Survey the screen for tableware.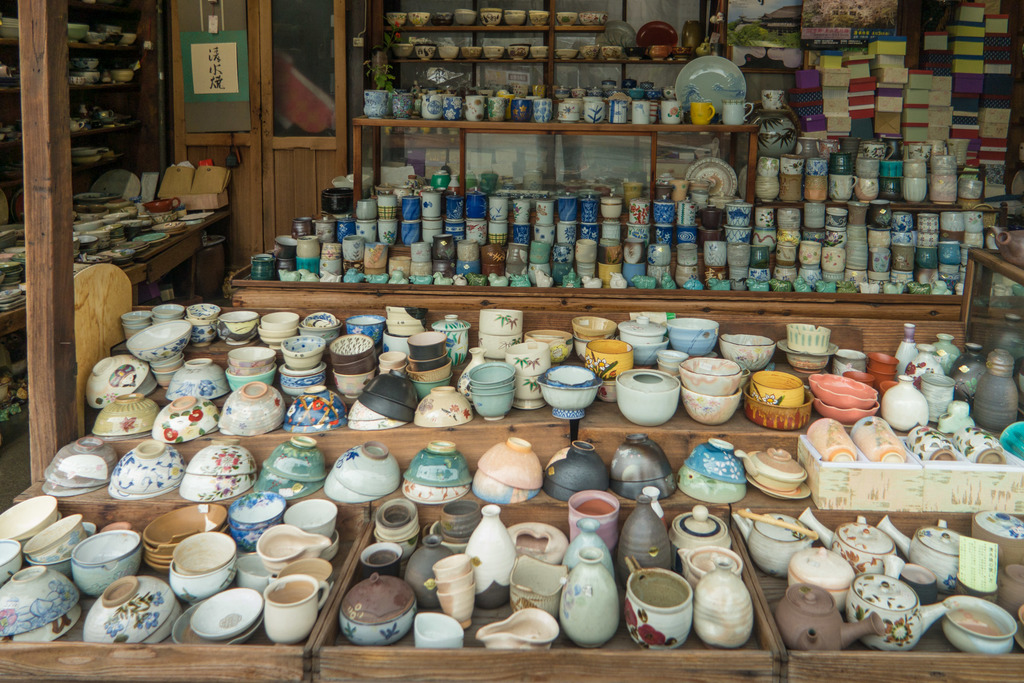
Survey found: pyautogui.locateOnScreen(799, 203, 825, 231).
